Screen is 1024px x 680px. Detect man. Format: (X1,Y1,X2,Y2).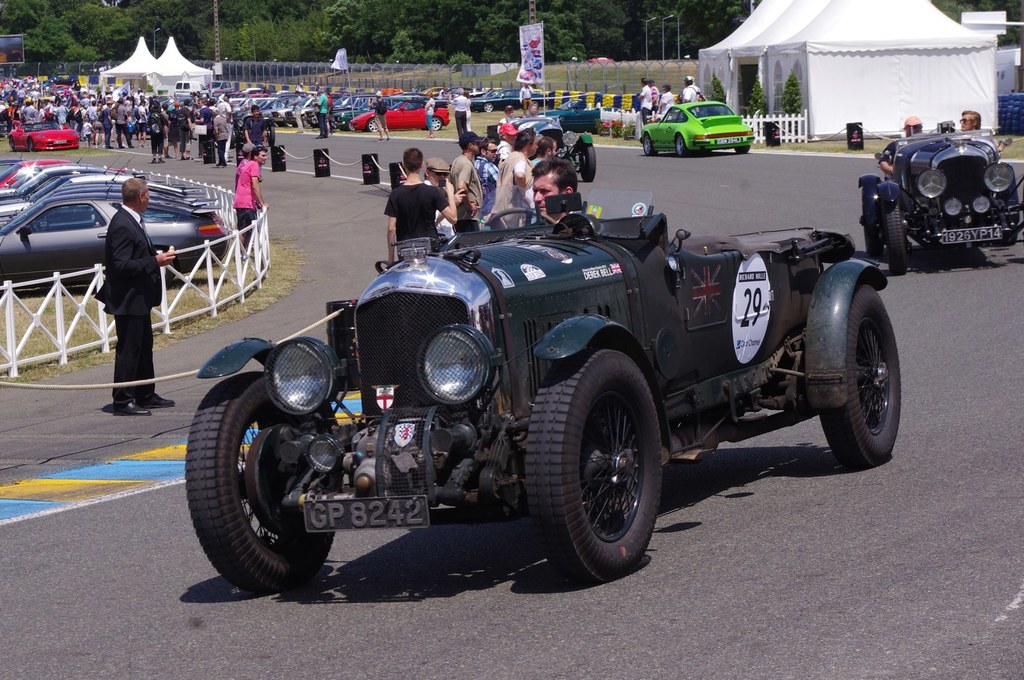
(87,176,179,416).
